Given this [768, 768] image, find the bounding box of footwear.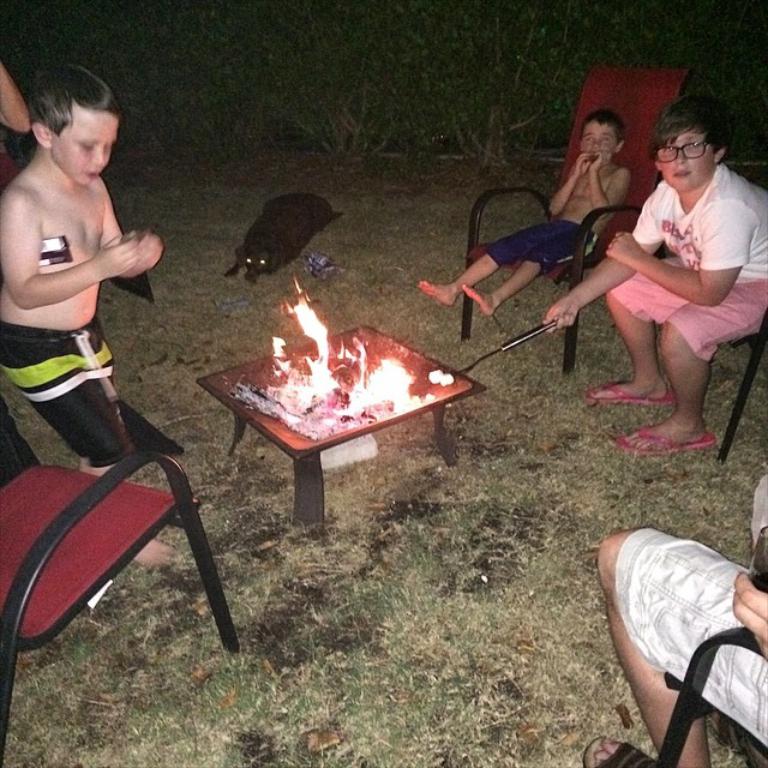
(708,704,767,767).
